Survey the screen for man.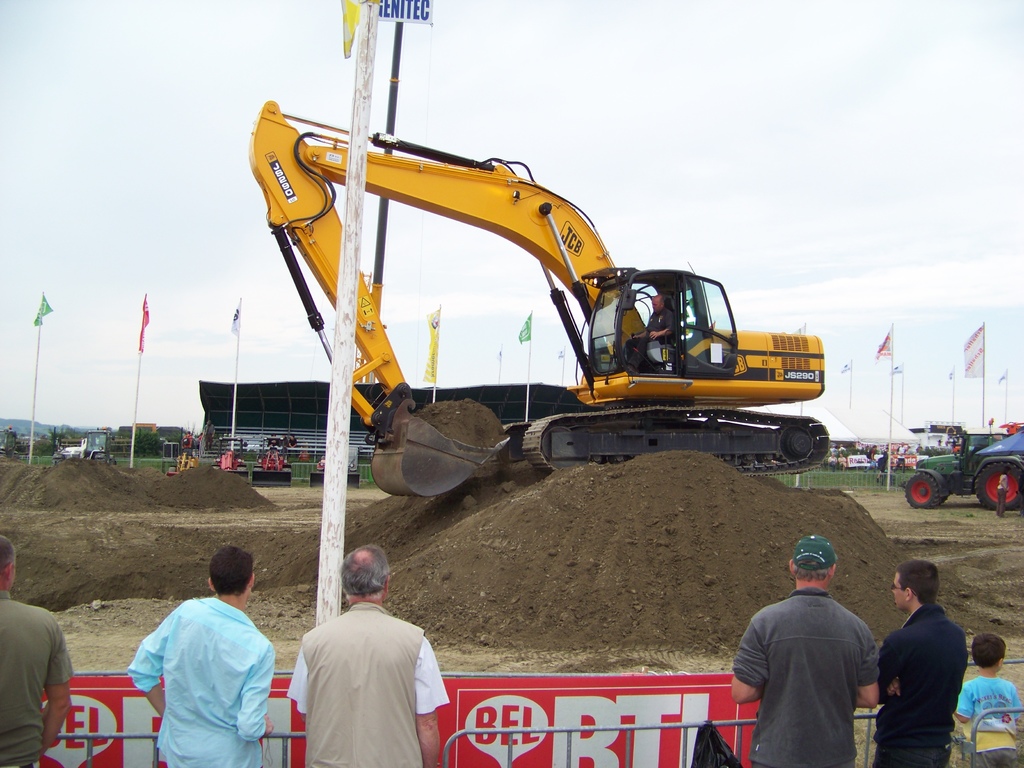
Survey found: rect(875, 561, 972, 767).
